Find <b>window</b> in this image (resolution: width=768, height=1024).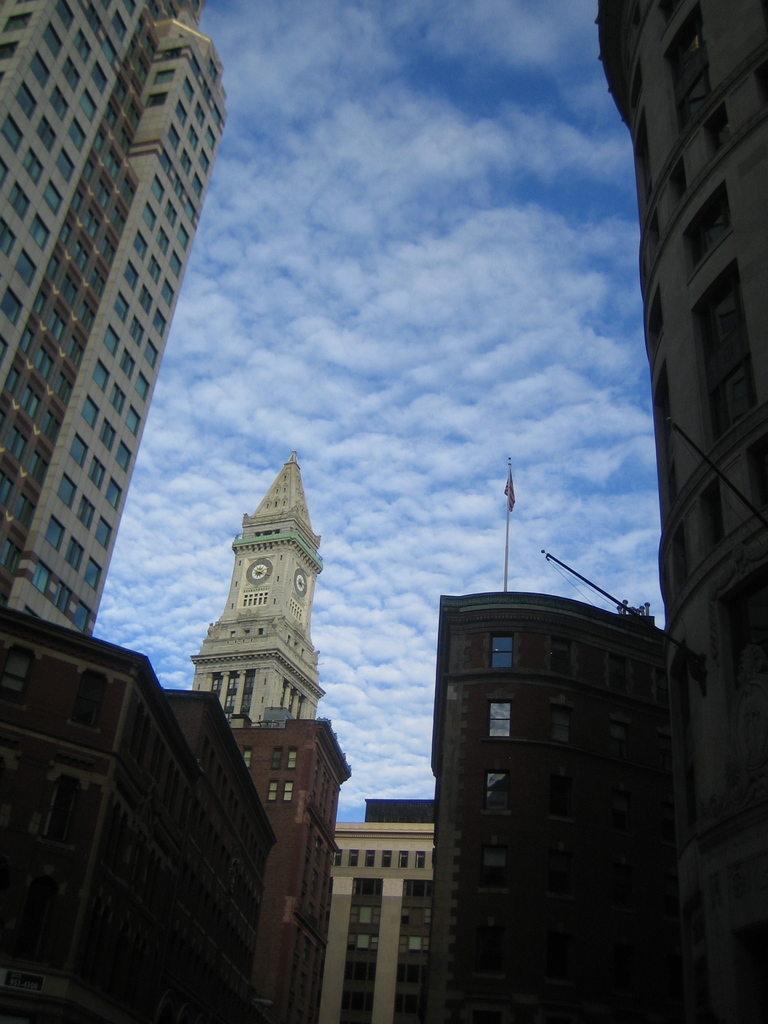
(74,496,95,529).
